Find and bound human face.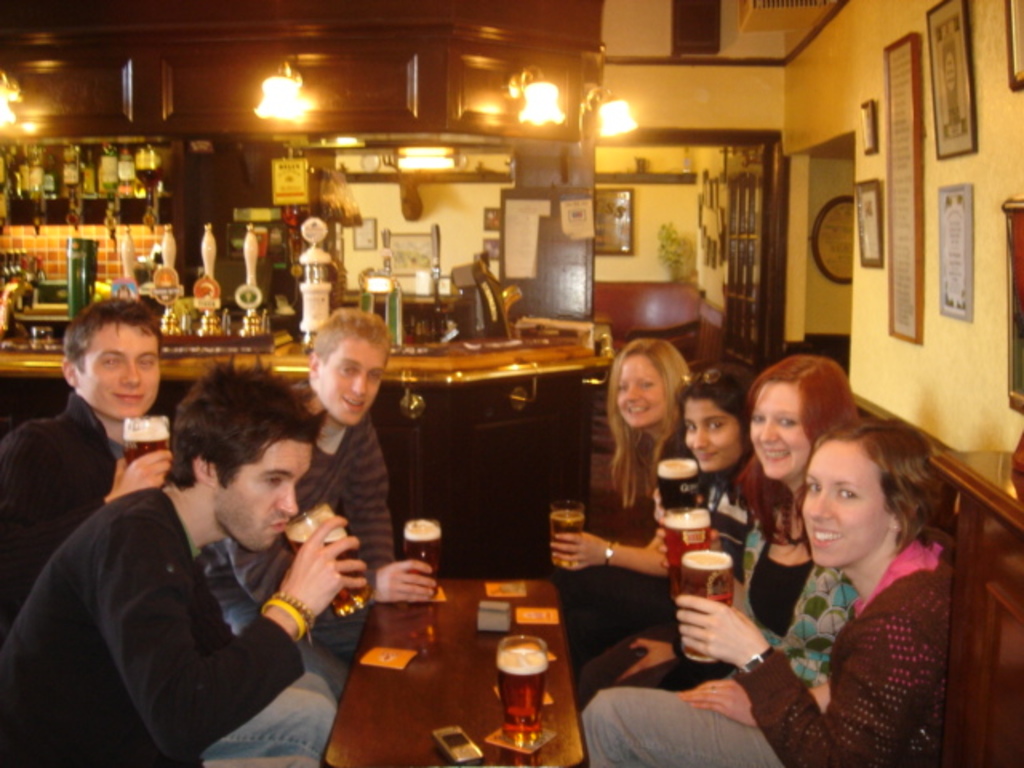
Bound: (left=75, top=317, right=168, bottom=422).
